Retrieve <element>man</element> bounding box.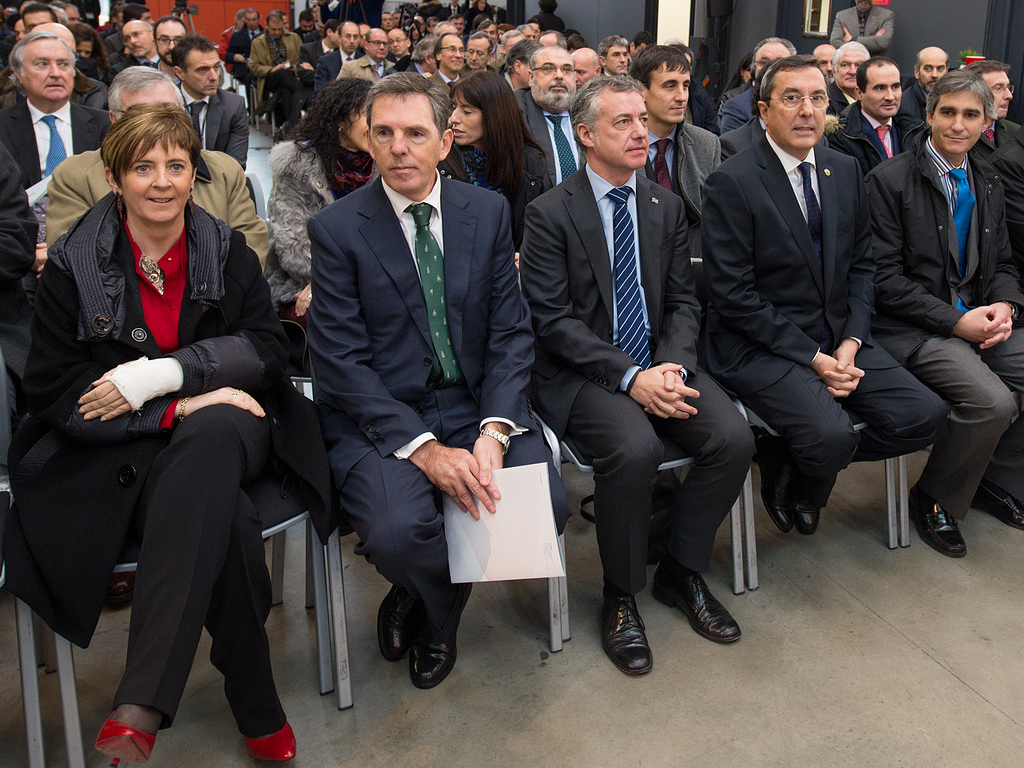
Bounding box: (115,21,159,76).
